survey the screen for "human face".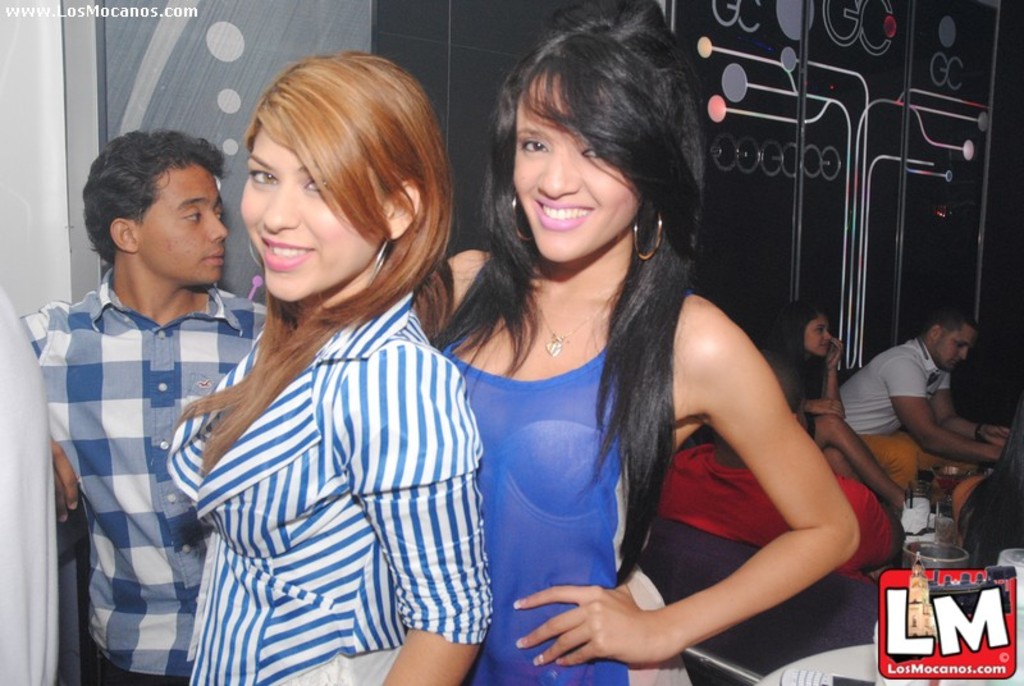
Survey found: l=132, t=160, r=233, b=288.
